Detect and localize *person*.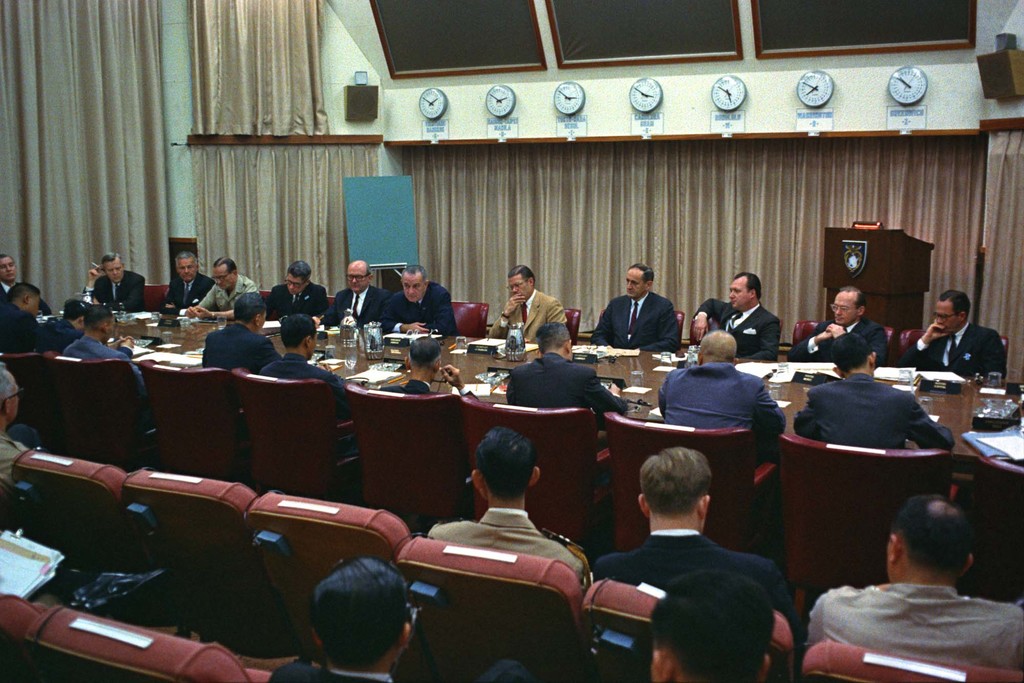
Localized at (left=199, top=290, right=279, bottom=375).
